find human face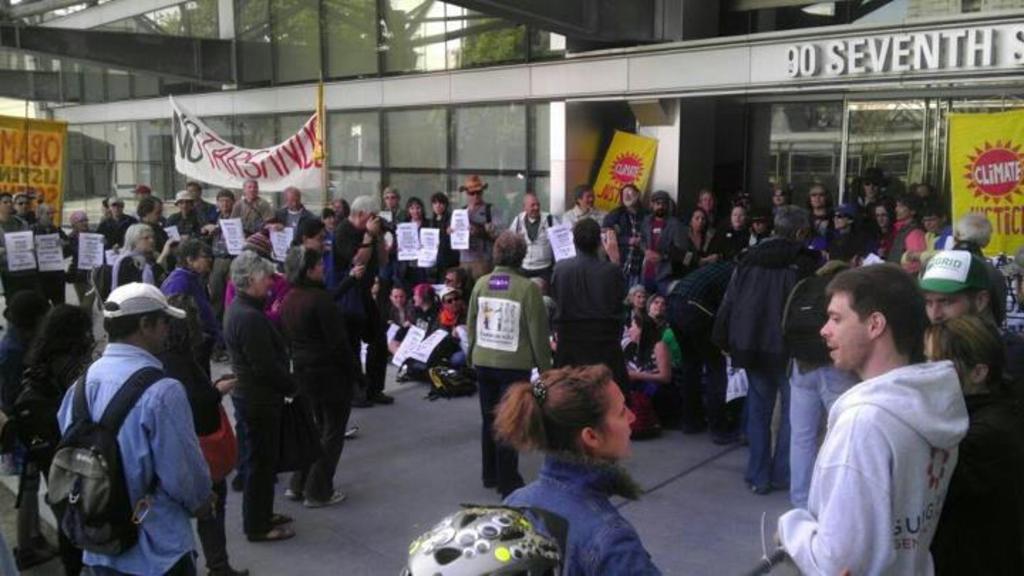
(left=142, top=314, right=168, bottom=357)
